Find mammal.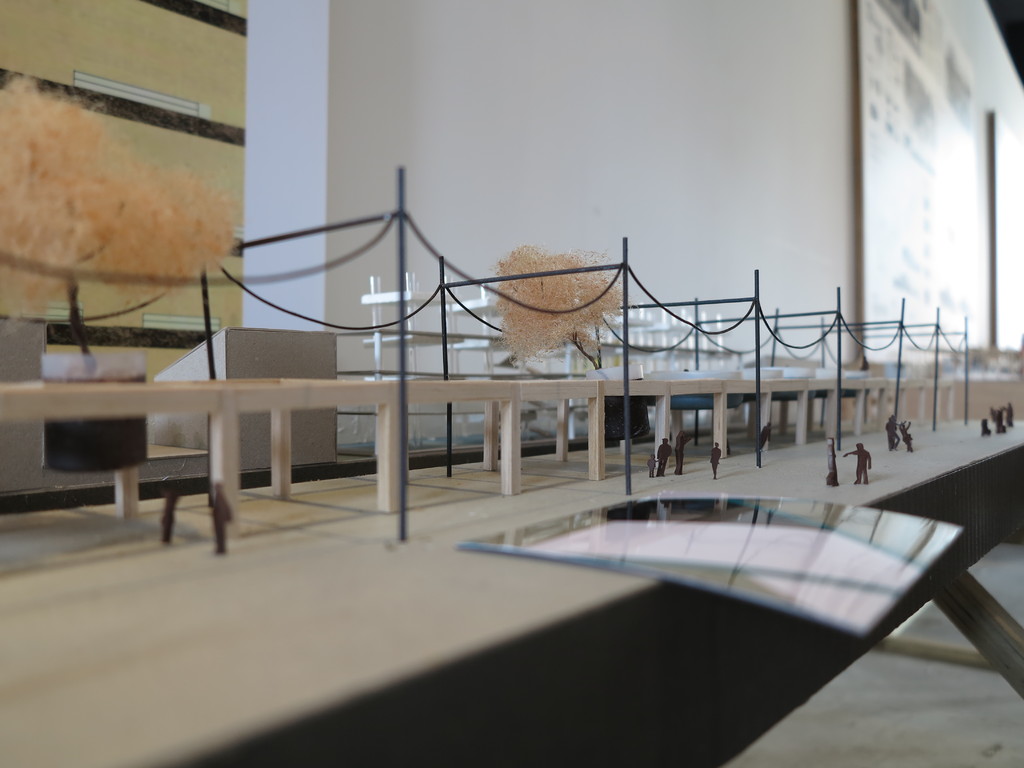
box(826, 438, 843, 491).
